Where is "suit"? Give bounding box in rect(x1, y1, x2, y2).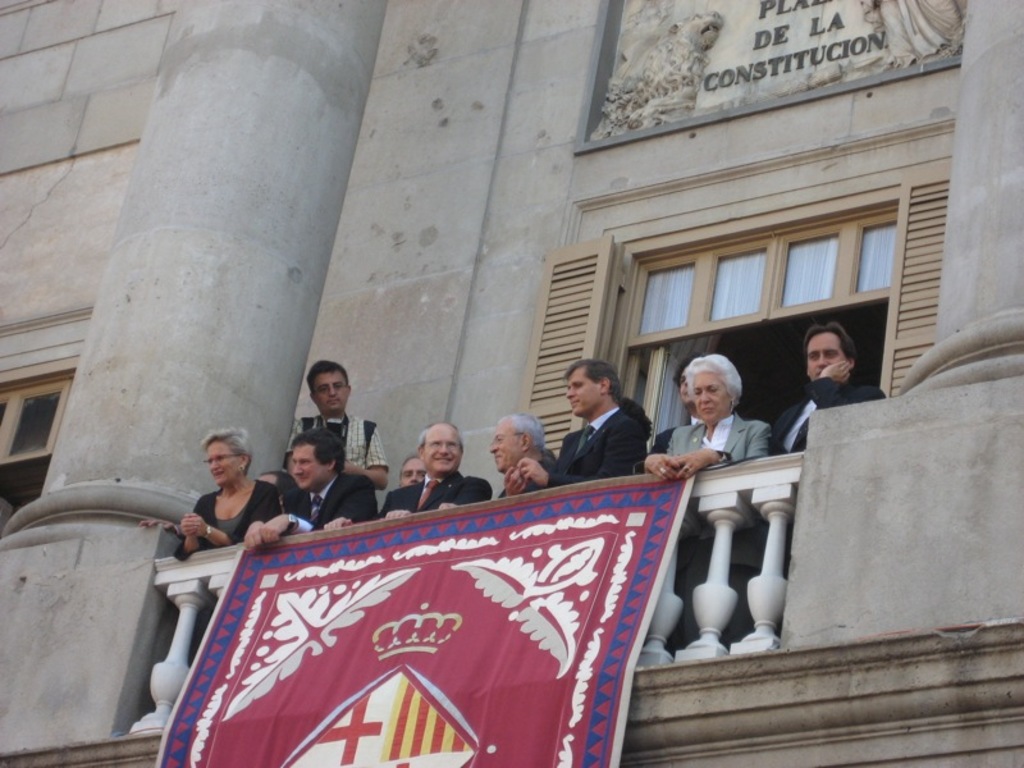
rect(650, 419, 691, 453).
